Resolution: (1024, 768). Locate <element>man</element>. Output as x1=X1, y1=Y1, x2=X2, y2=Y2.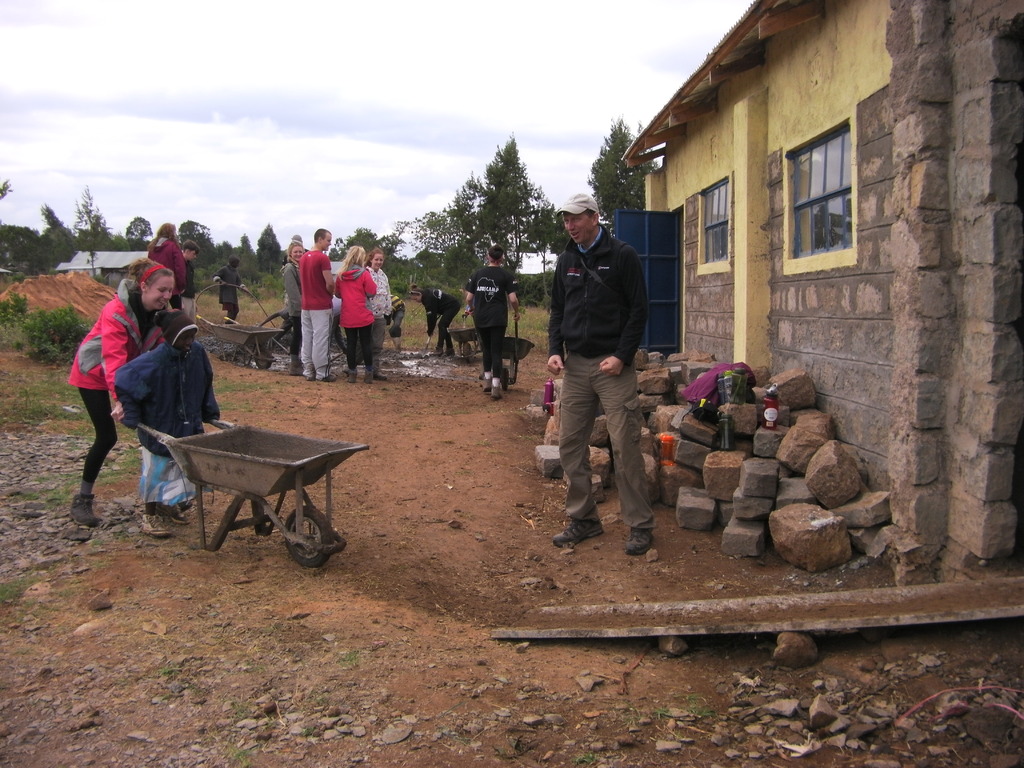
x1=300, y1=228, x2=339, y2=381.
